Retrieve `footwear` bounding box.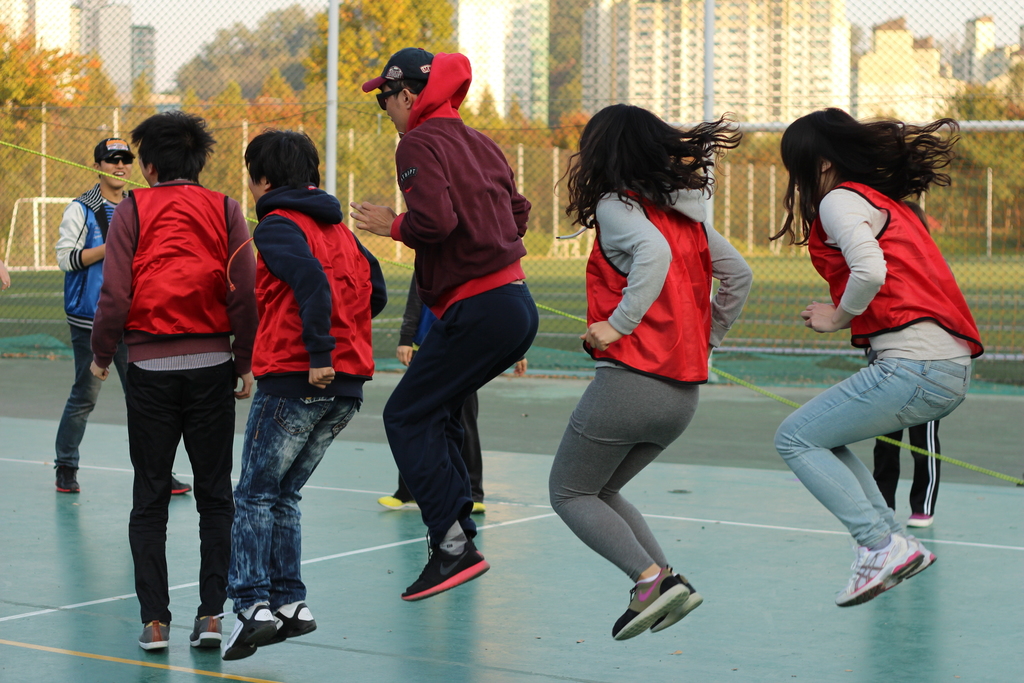
Bounding box: bbox(55, 461, 80, 491).
